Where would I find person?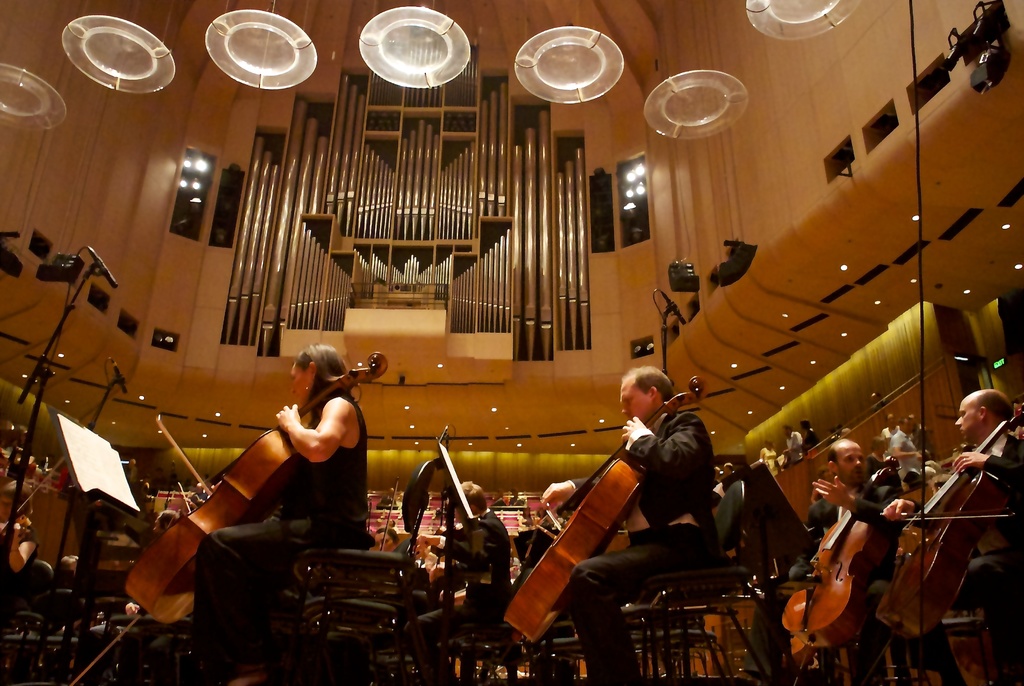
At (left=371, top=529, right=401, bottom=555).
